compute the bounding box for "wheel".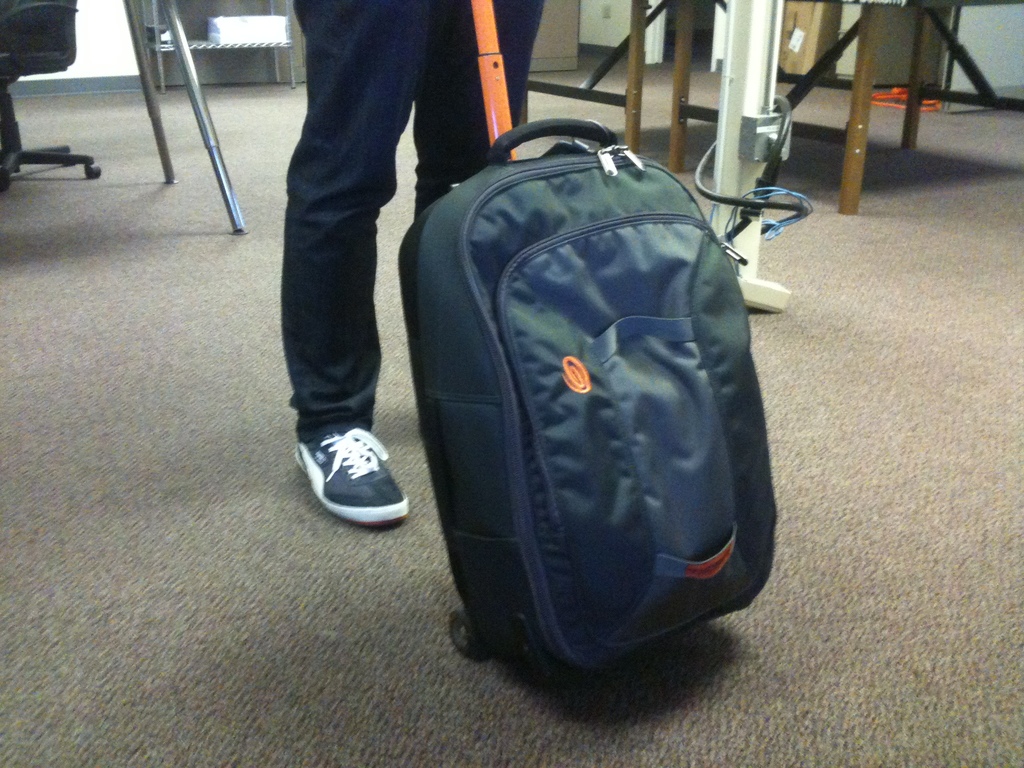
<box>451,613,474,660</box>.
